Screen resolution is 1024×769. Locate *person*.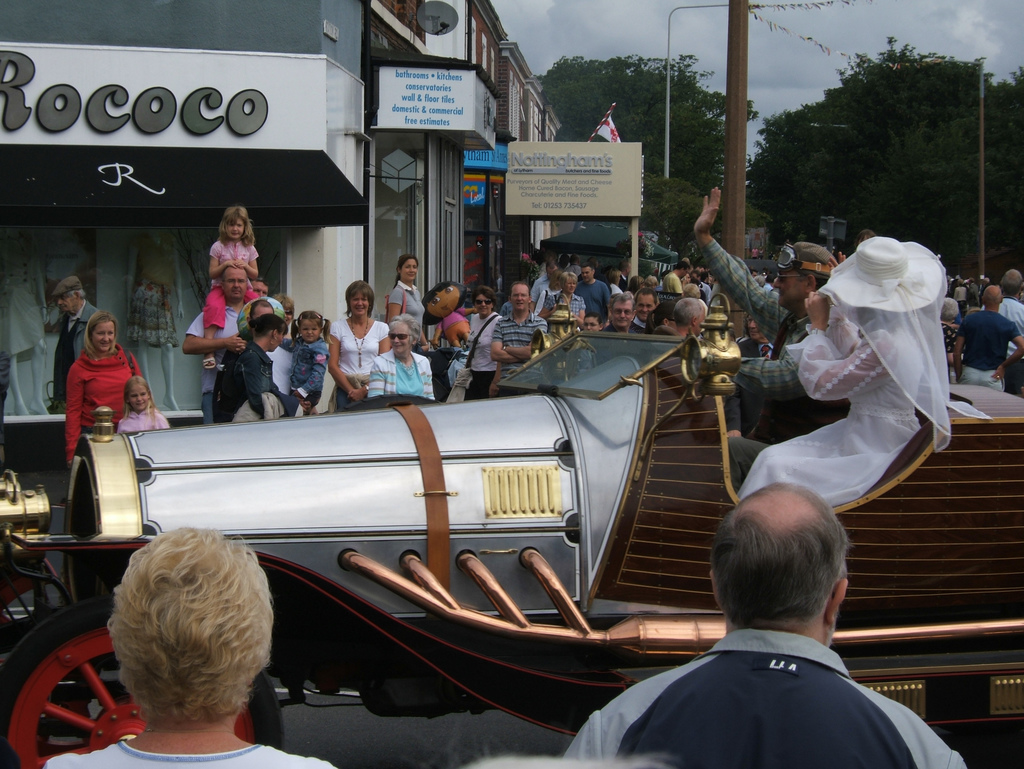
rect(607, 292, 645, 330).
